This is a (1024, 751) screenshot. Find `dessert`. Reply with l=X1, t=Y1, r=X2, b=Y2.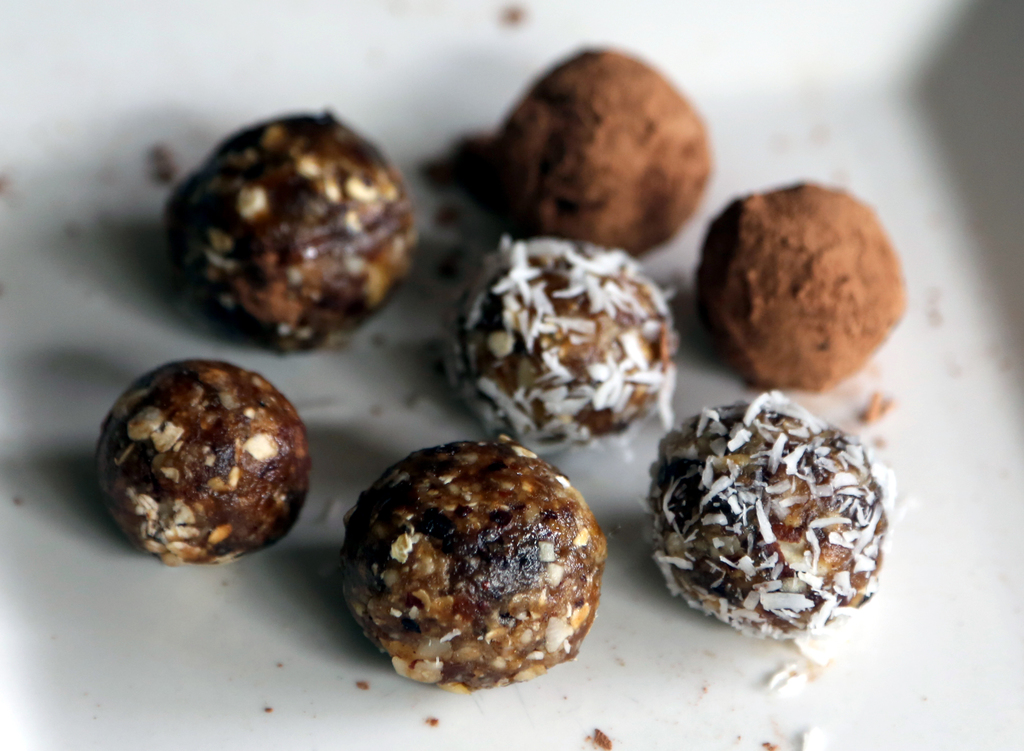
l=451, t=241, r=680, b=445.
